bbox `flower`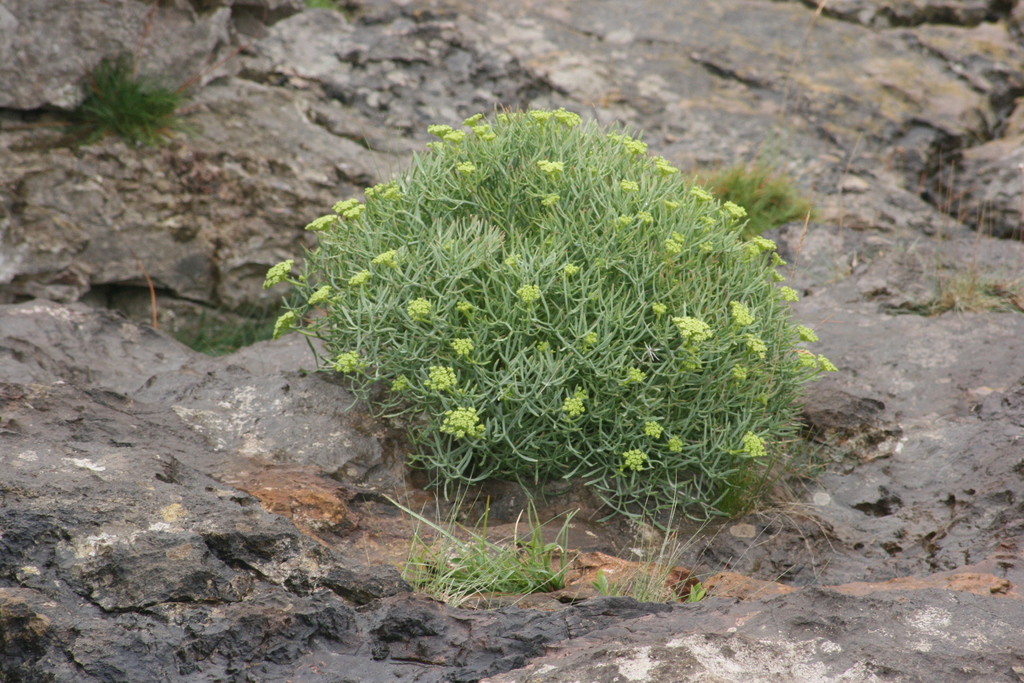
pyautogui.locateOnScreen(670, 434, 680, 452)
